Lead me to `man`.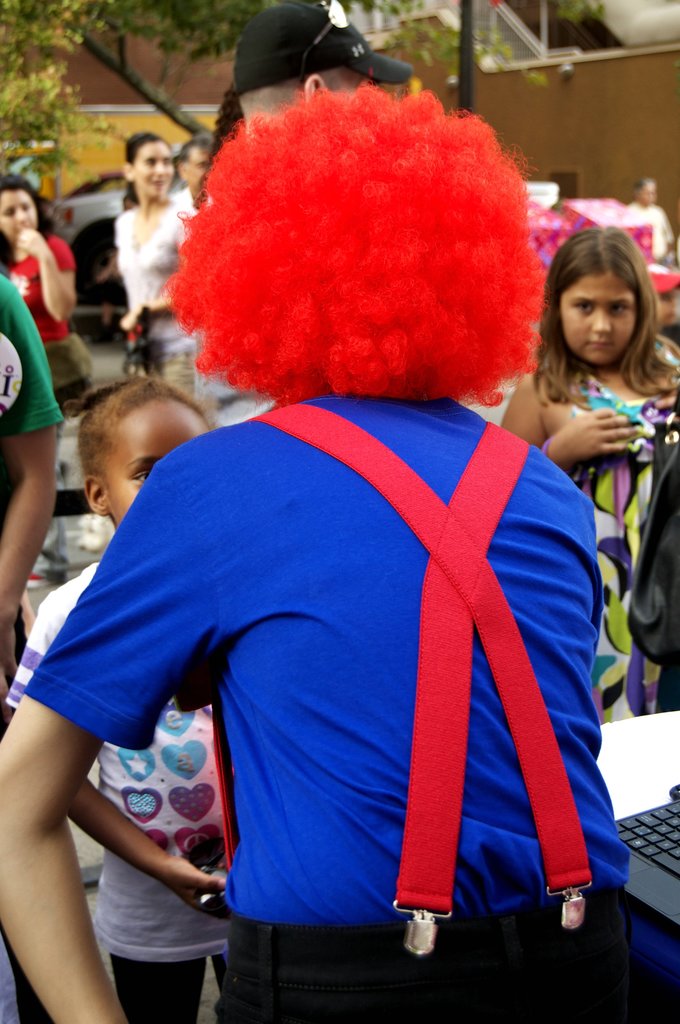
Lead to l=169, t=132, r=209, b=212.
